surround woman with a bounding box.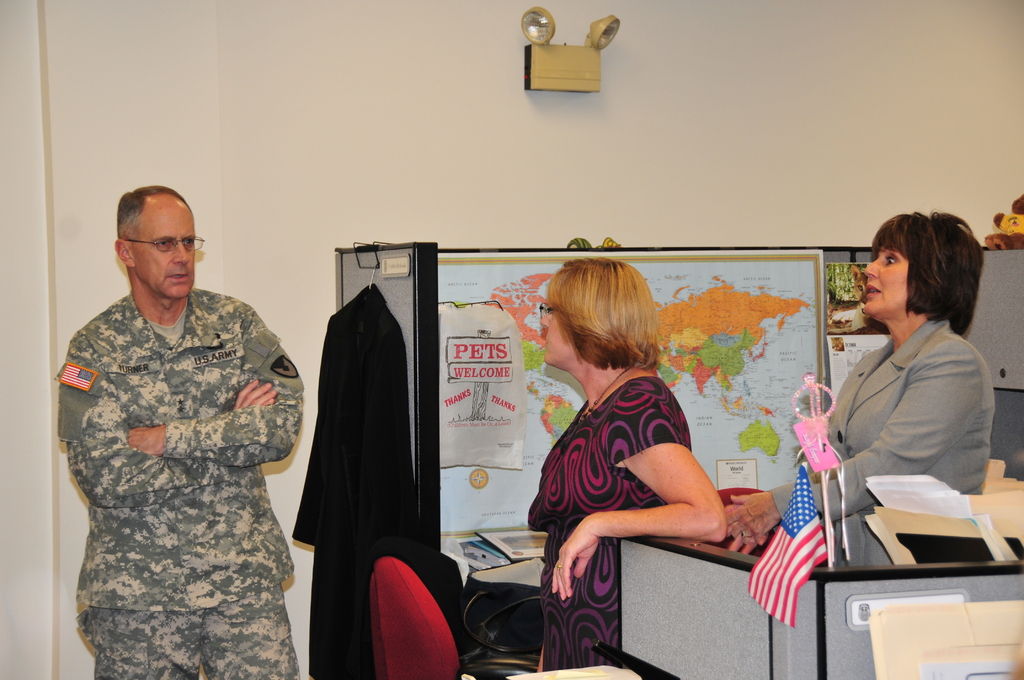
725:210:996:570.
